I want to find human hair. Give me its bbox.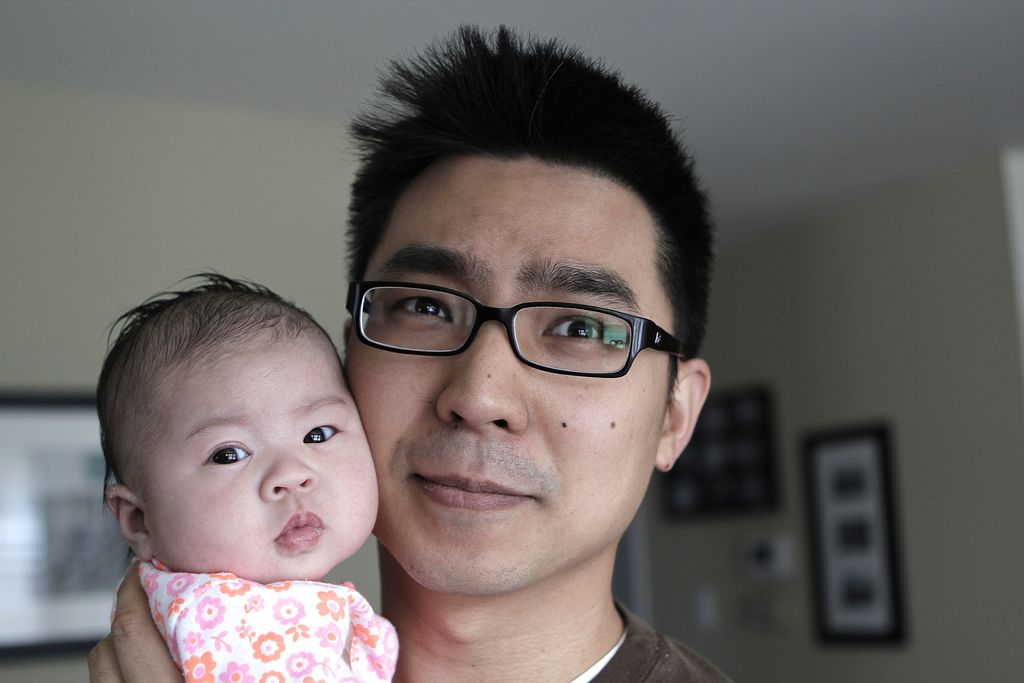
Rect(98, 269, 346, 491).
